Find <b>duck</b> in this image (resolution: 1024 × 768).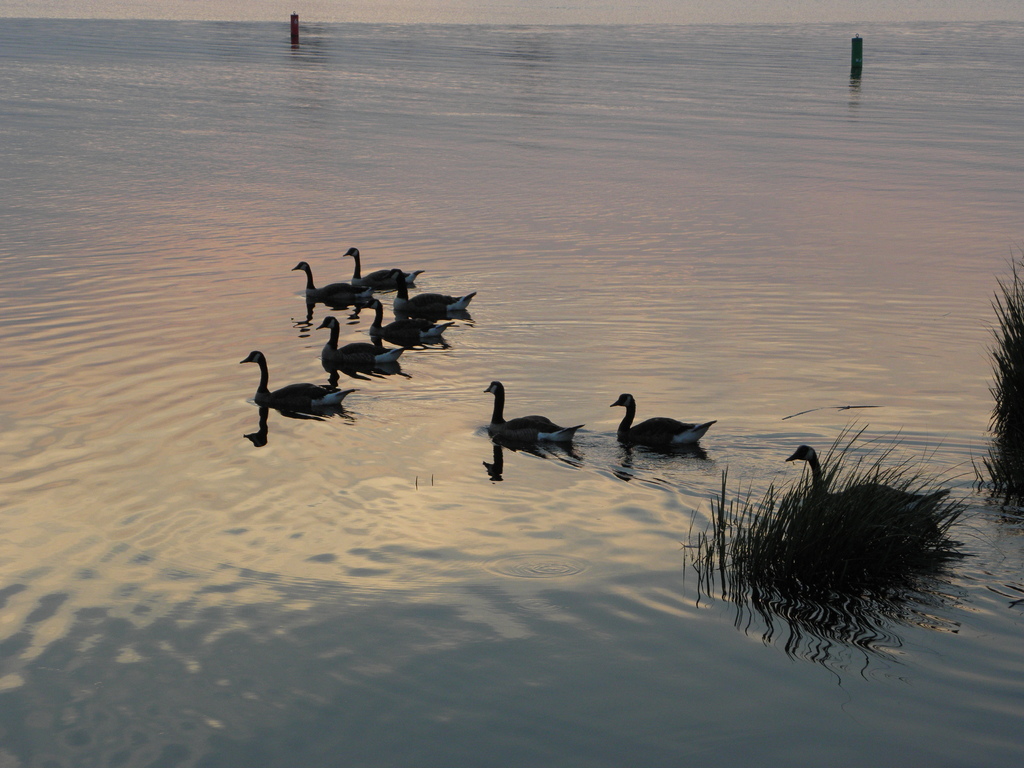
crop(285, 252, 385, 316).
